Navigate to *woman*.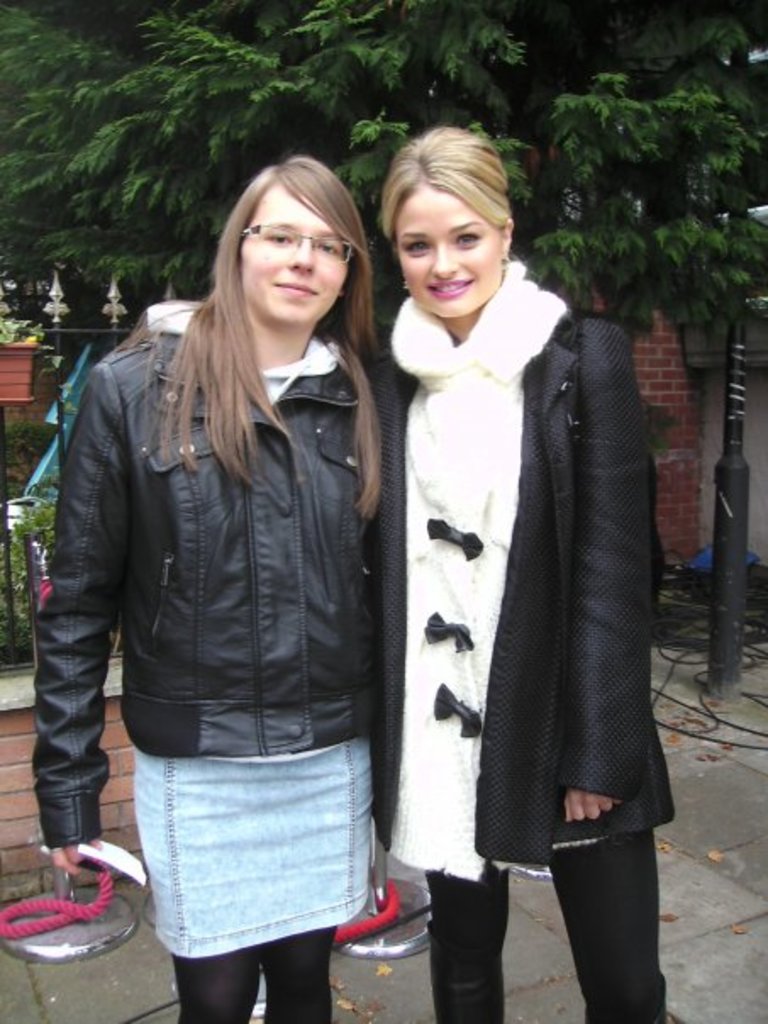
Navigation target: {"x1": 363, "y1": 127, "x2": 682, "y2": 1022}.
